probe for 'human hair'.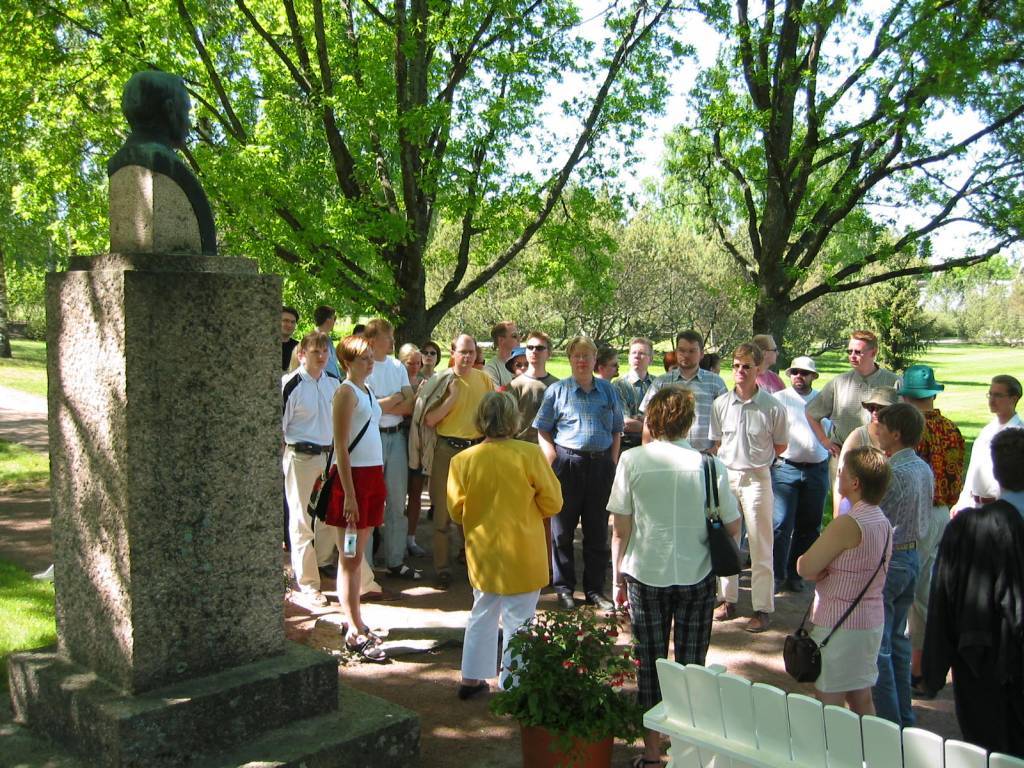
Probe result: select_region(422, 340, 442, 362).
